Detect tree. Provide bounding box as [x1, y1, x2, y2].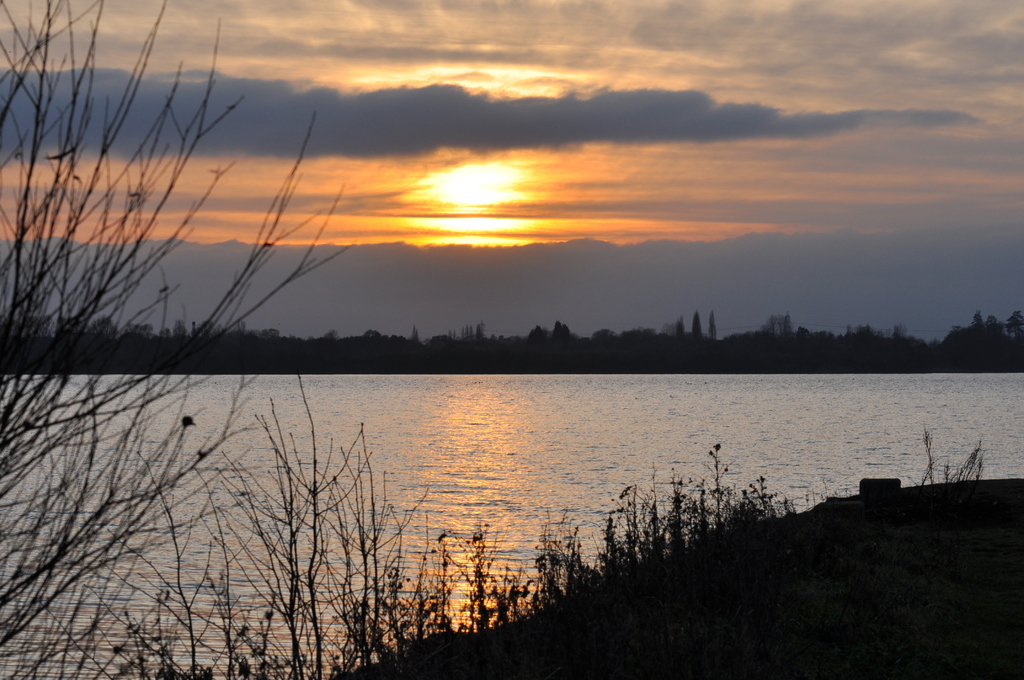
[892, 323, 913, 342].
